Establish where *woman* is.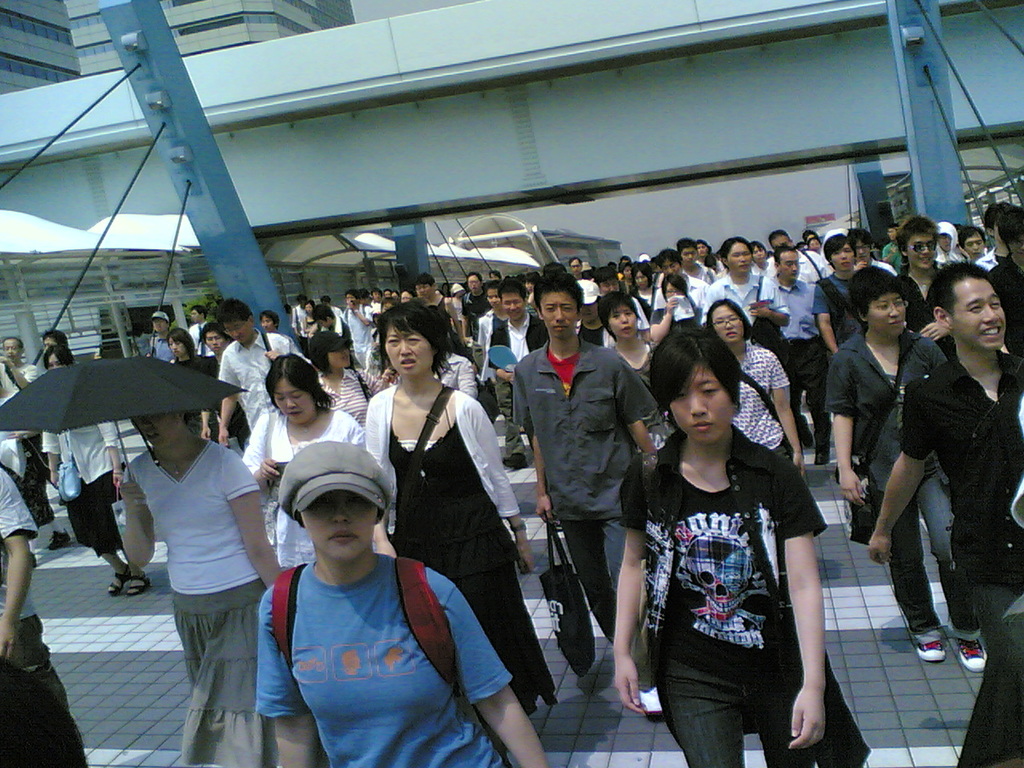
Established at [234, 357, 374, 578].
